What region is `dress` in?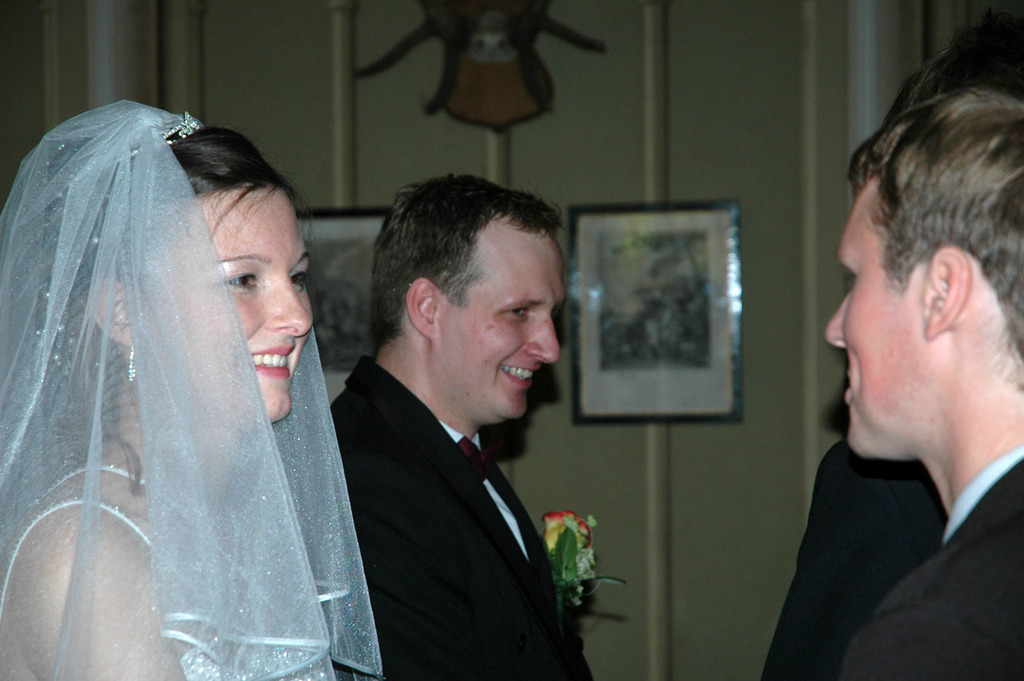
[x1=0, y1=462, x2=327, y2=680].
